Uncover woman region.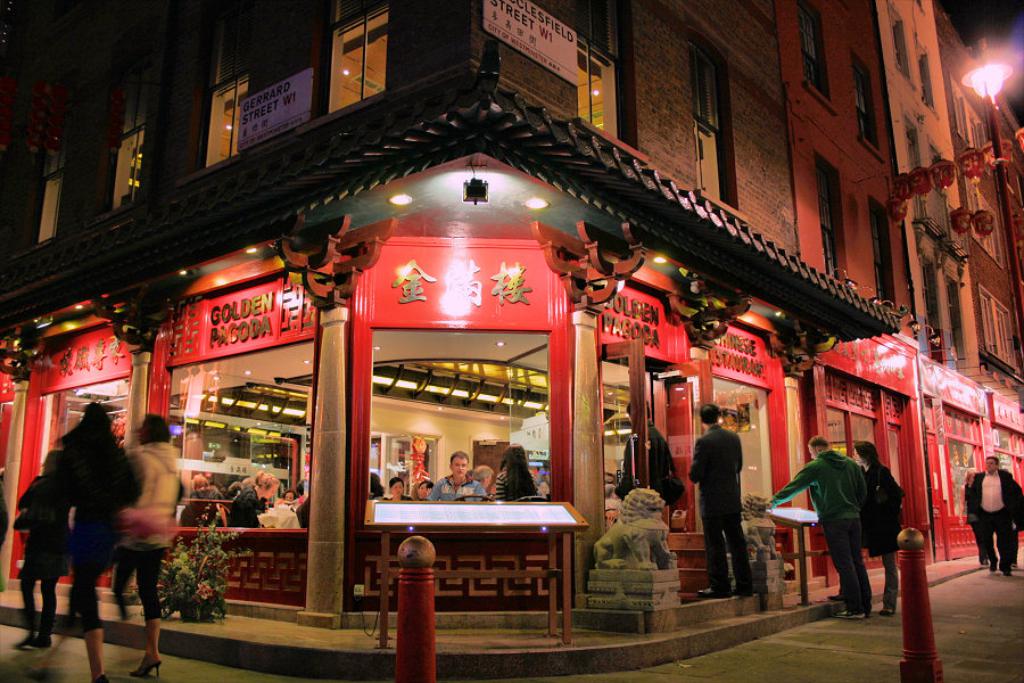
Uncovered: {"left": 853, "top": 435, "right": 903, "bottom": 619}.
